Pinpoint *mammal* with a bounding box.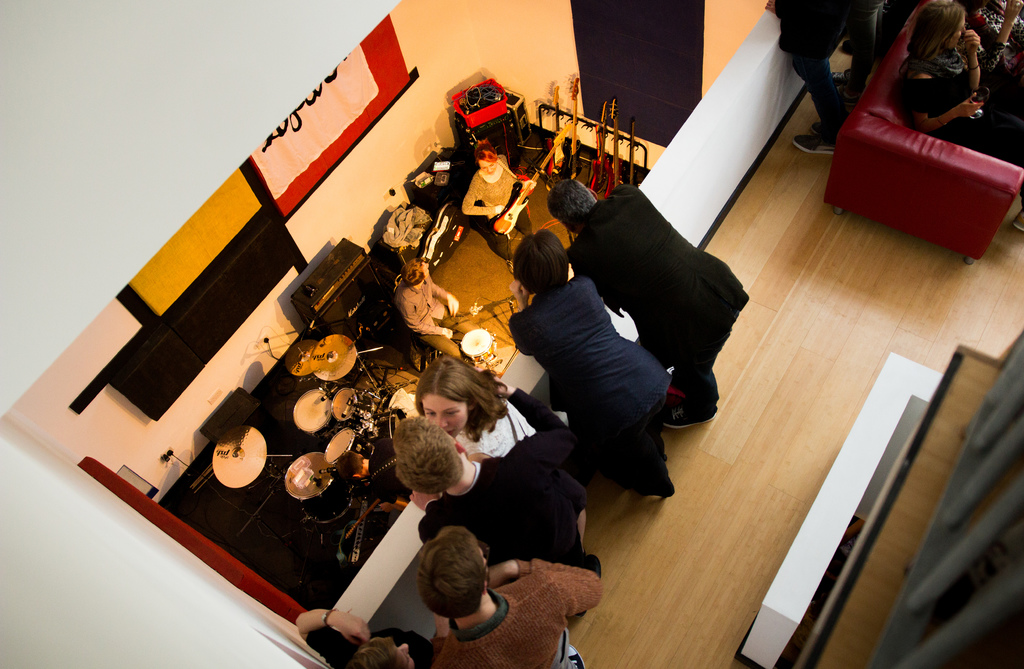
box(457, 138, 534, 271).
